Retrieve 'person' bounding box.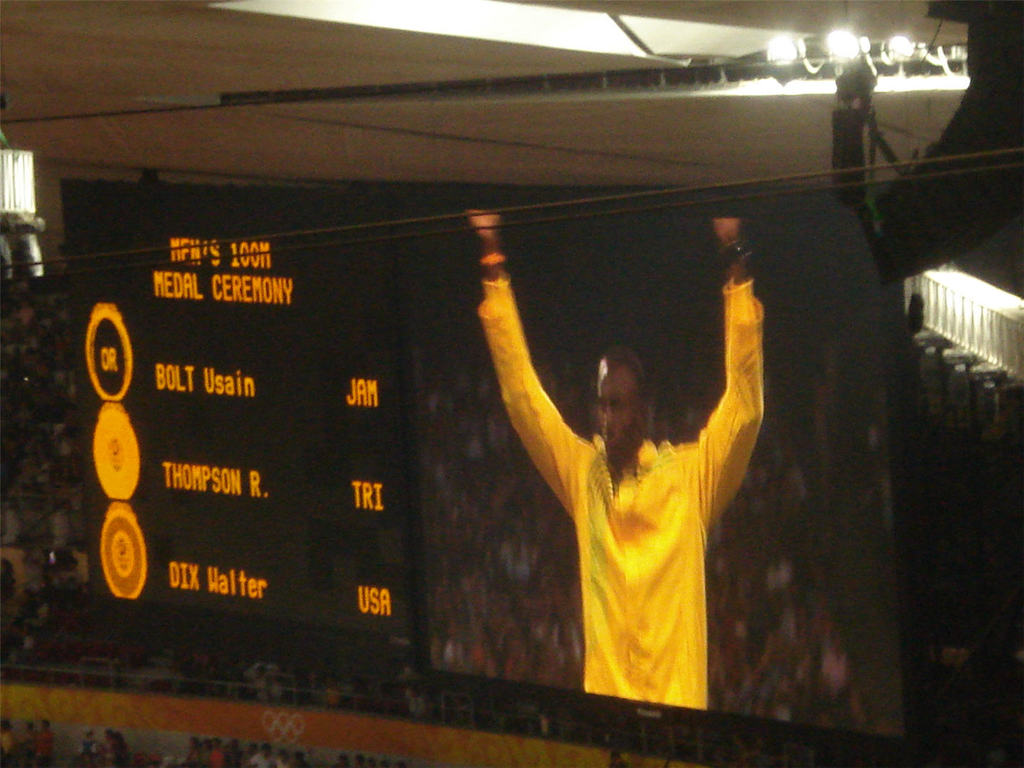
Bounding box: x1=469, y1=206, x2=761, y2=717.
